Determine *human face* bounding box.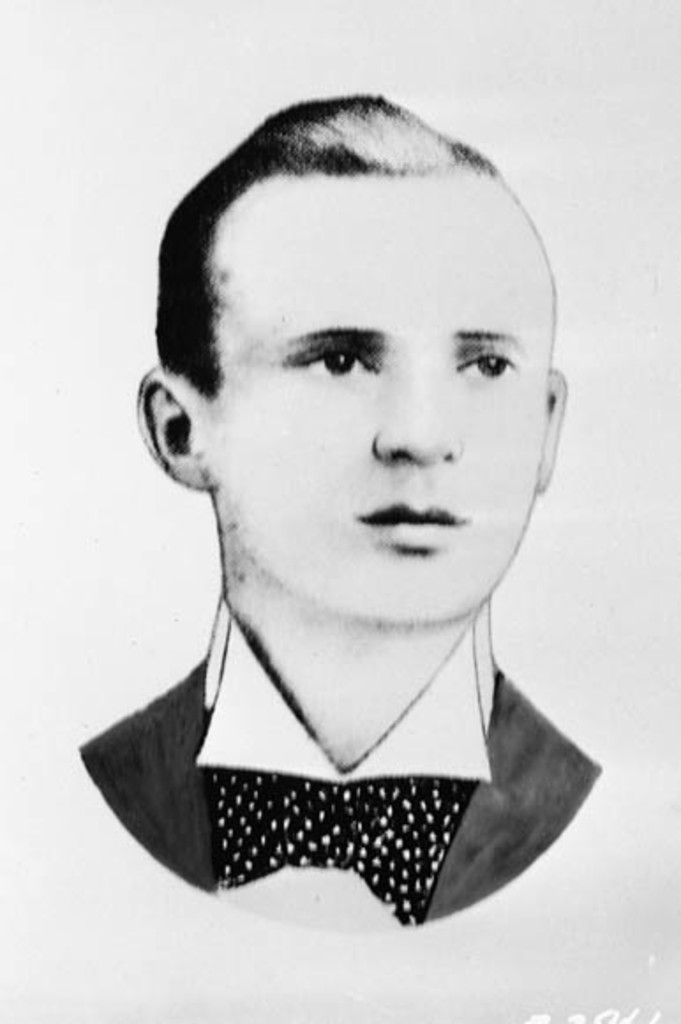
Determined: BBox(215, 178, 556, 623).
